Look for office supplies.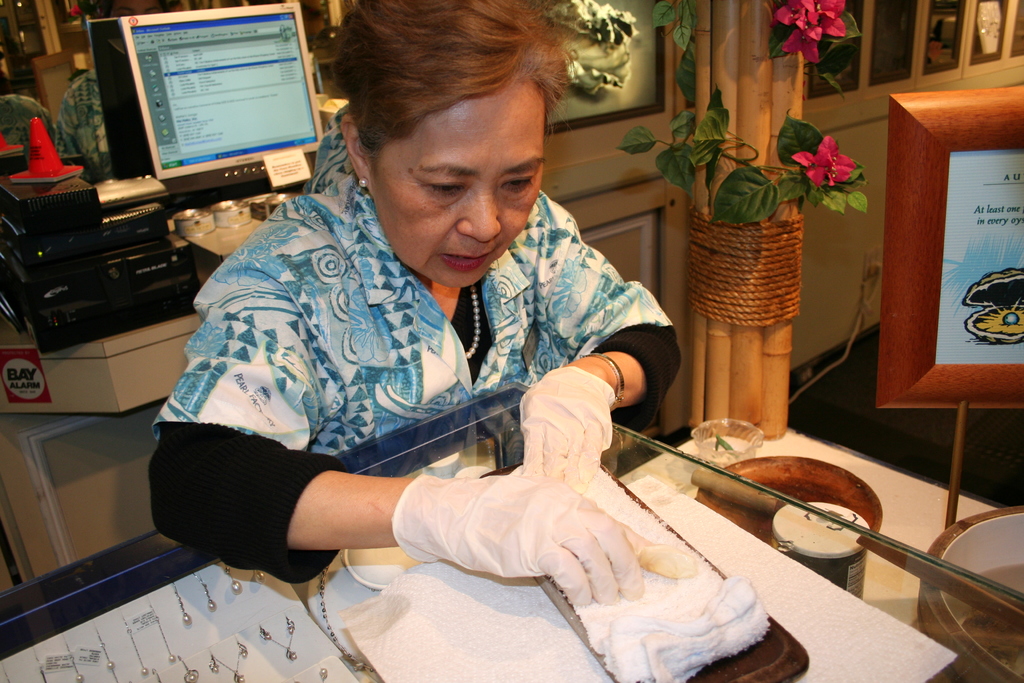
Found: [689, 461, 878, 579].
